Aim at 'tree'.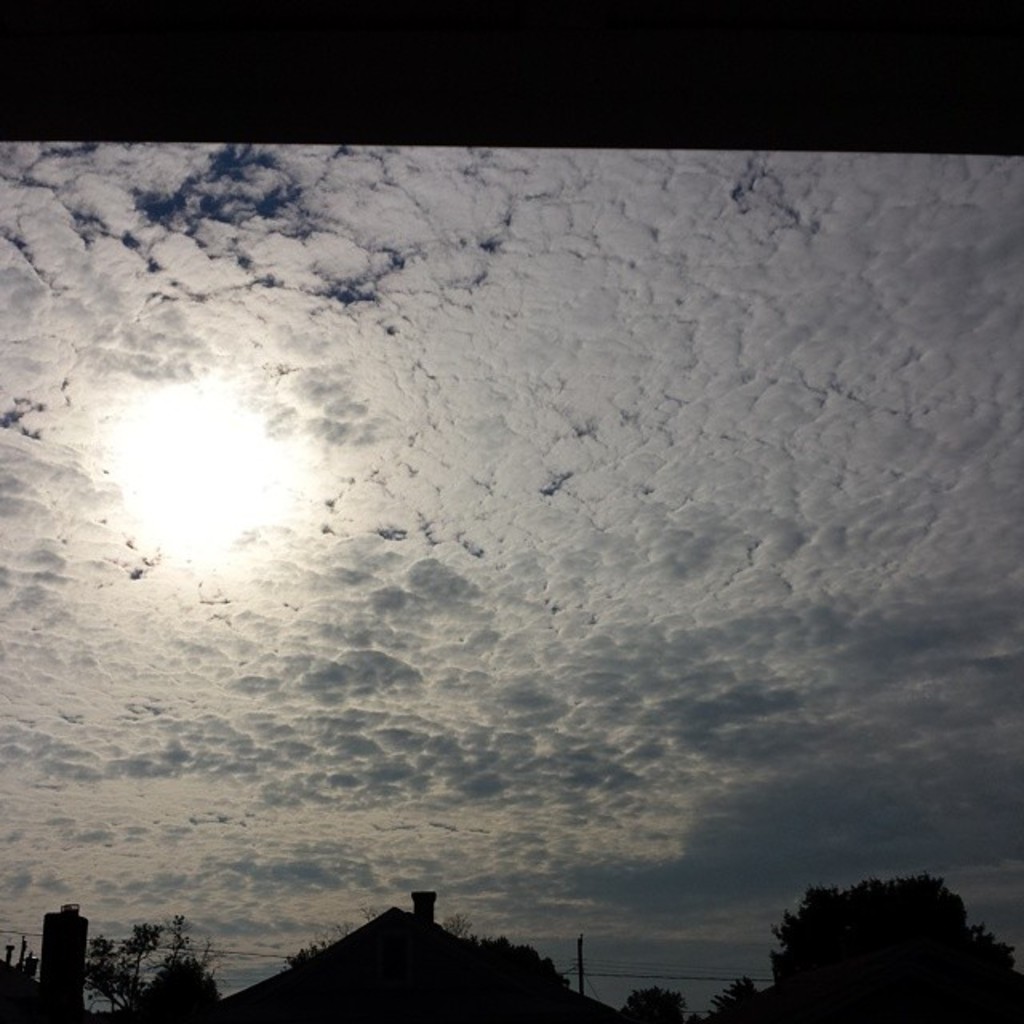
Aimed at [613, 982, 682, 1022].
